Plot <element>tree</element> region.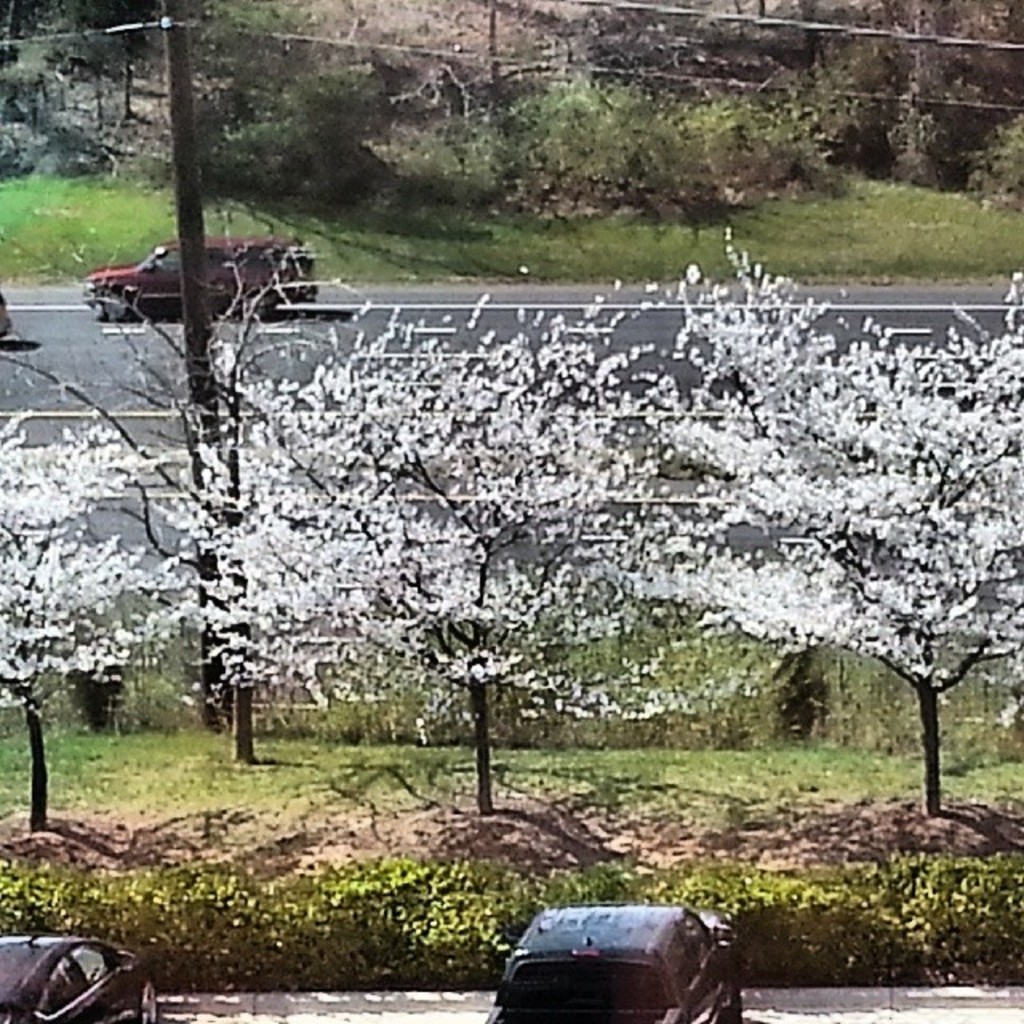
Plotted at 0,390,202,834.
